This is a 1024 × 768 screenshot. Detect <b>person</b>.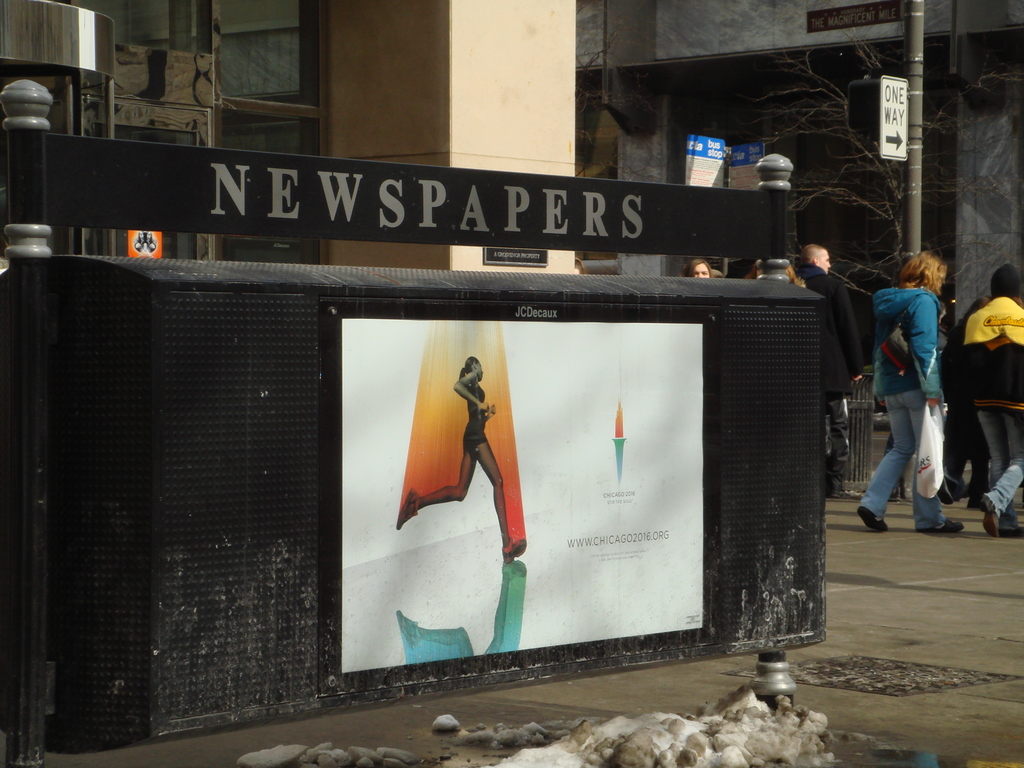
bbox(397, 356, 530, 564).
